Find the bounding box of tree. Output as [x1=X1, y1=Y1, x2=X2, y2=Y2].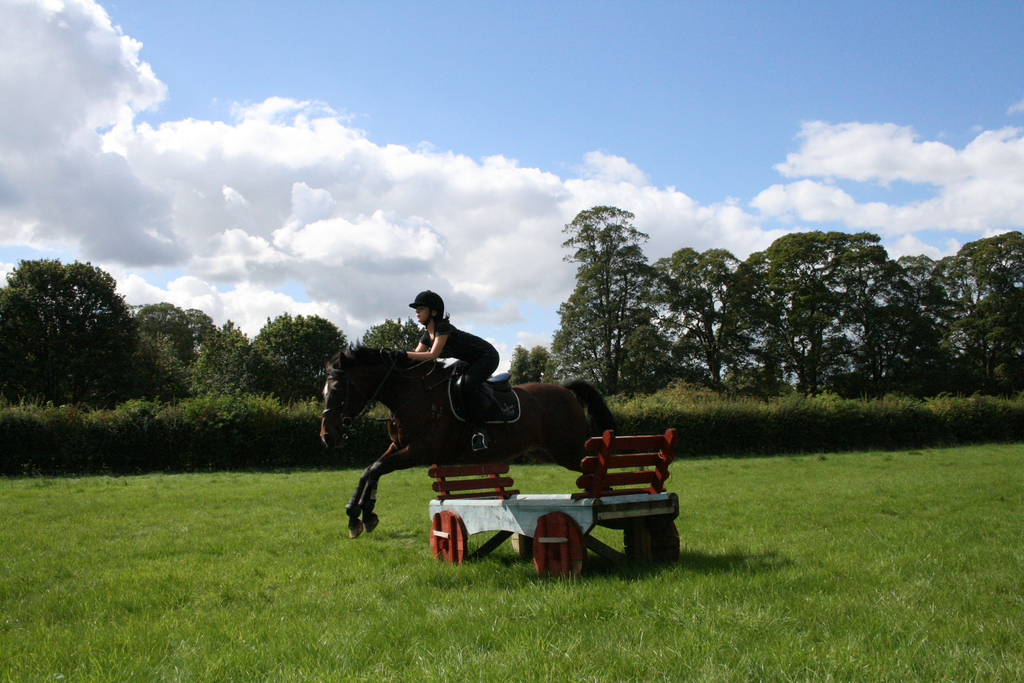
[x1=348, y1=314, x2=431, y2=419].
